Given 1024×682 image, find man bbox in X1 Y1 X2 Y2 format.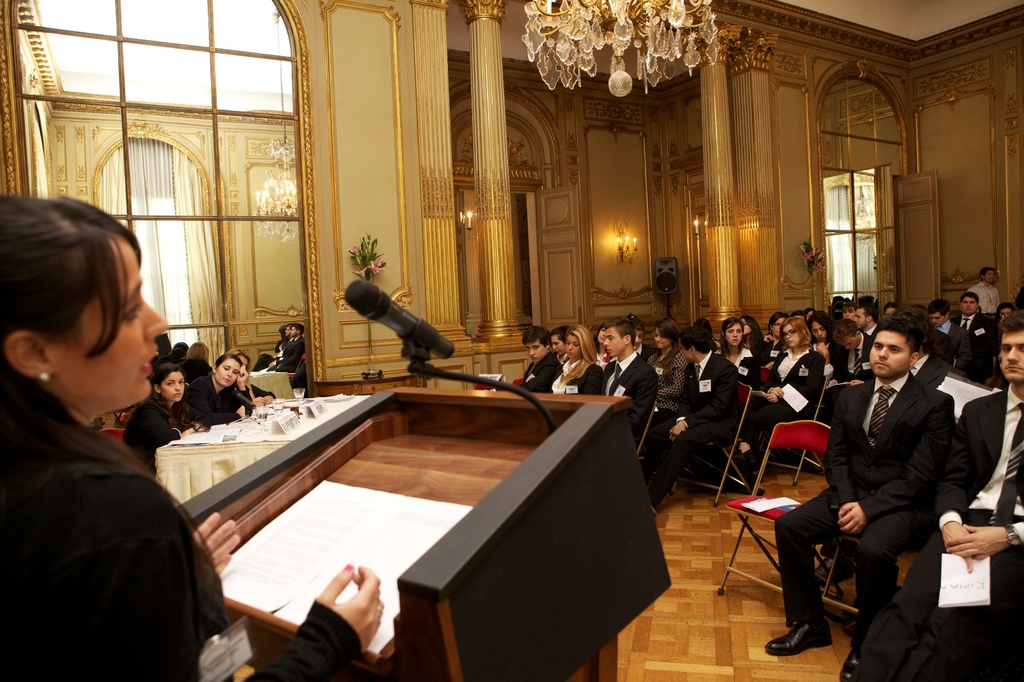
269 326 307 376.
